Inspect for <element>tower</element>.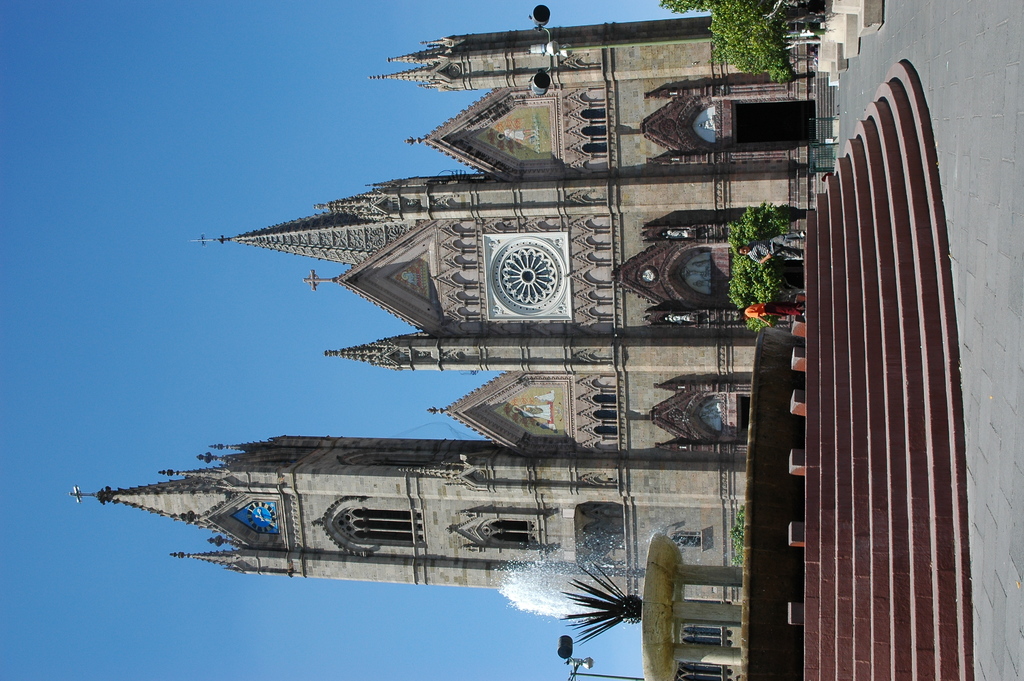
Inspection: {"left": 68, "top": 3, "right": 836, "bottom": 603}.
